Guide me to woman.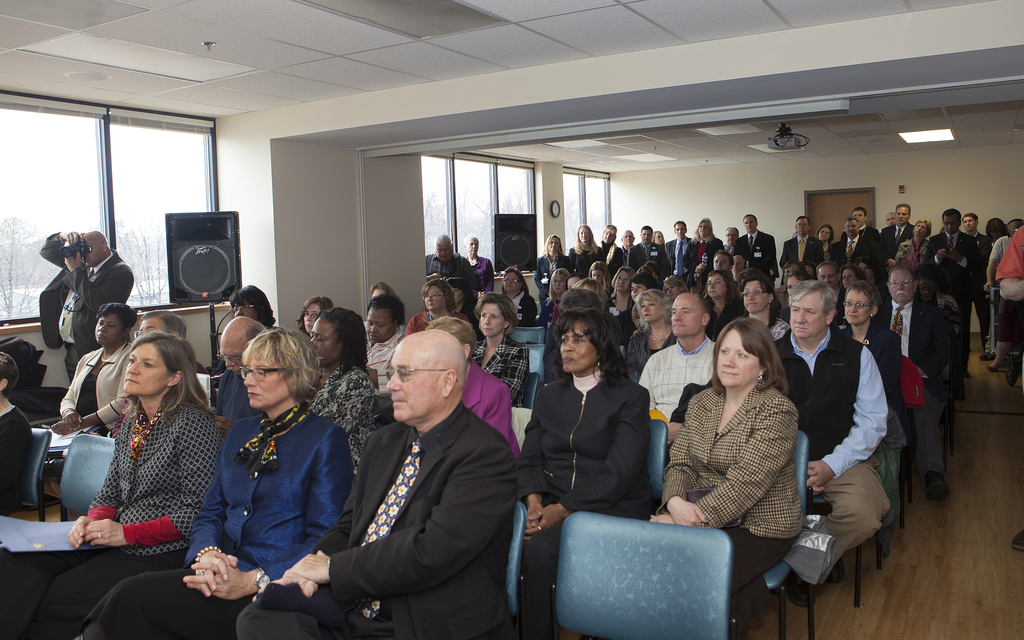
Guidance: detection(471, 290, 531, 405).
